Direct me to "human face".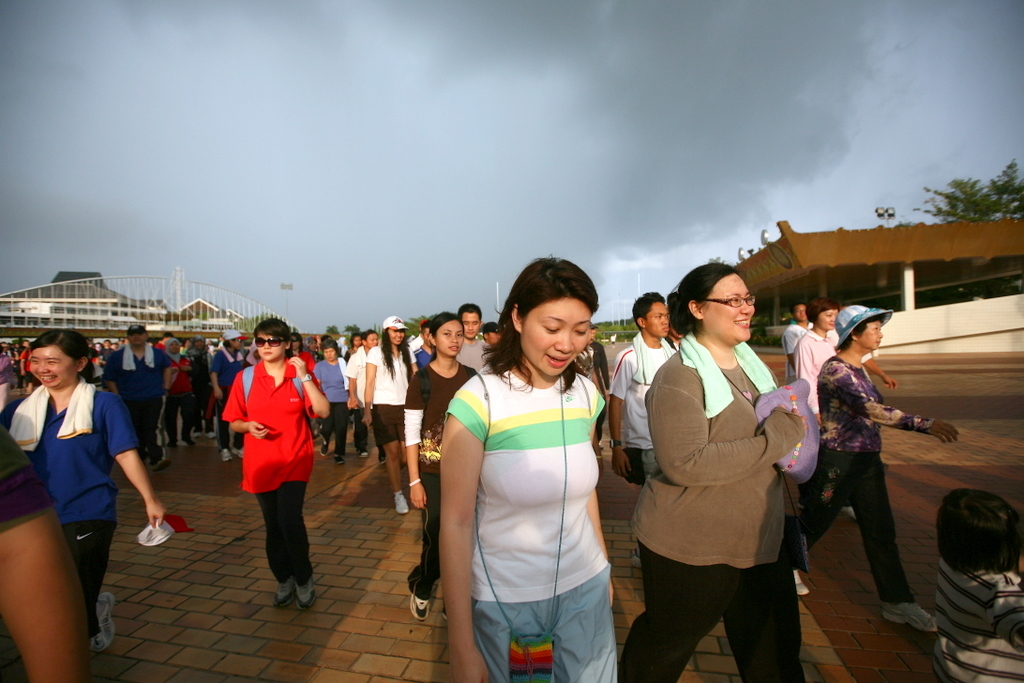
Direction: (left=438, top=317, right=460, bottom=363).
